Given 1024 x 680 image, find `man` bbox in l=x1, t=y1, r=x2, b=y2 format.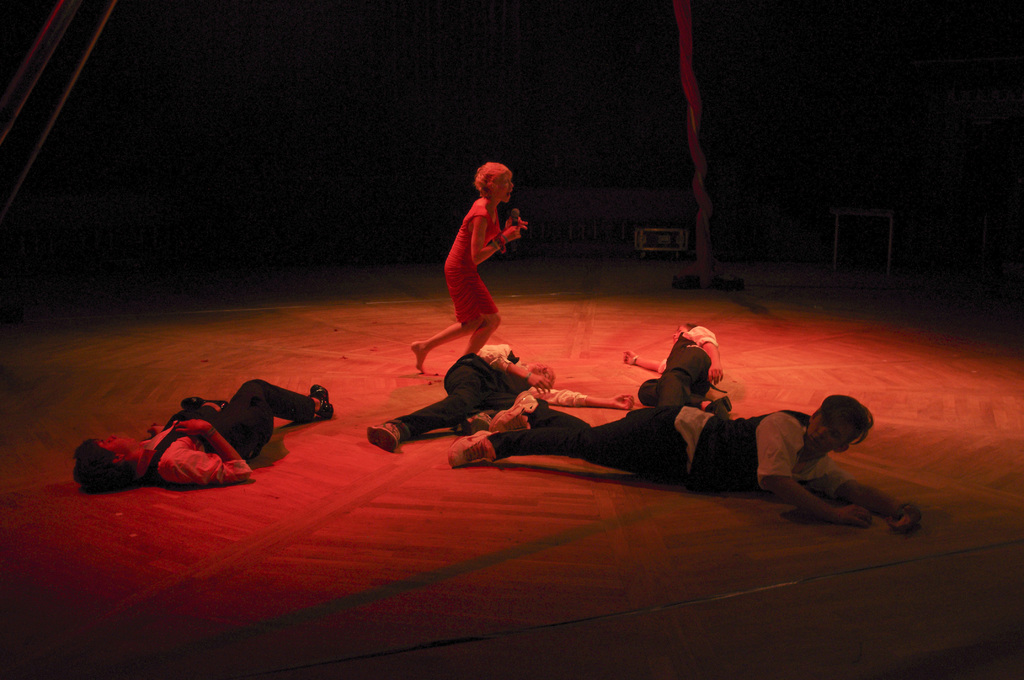
l=447, t=394, r=925, b=536.
